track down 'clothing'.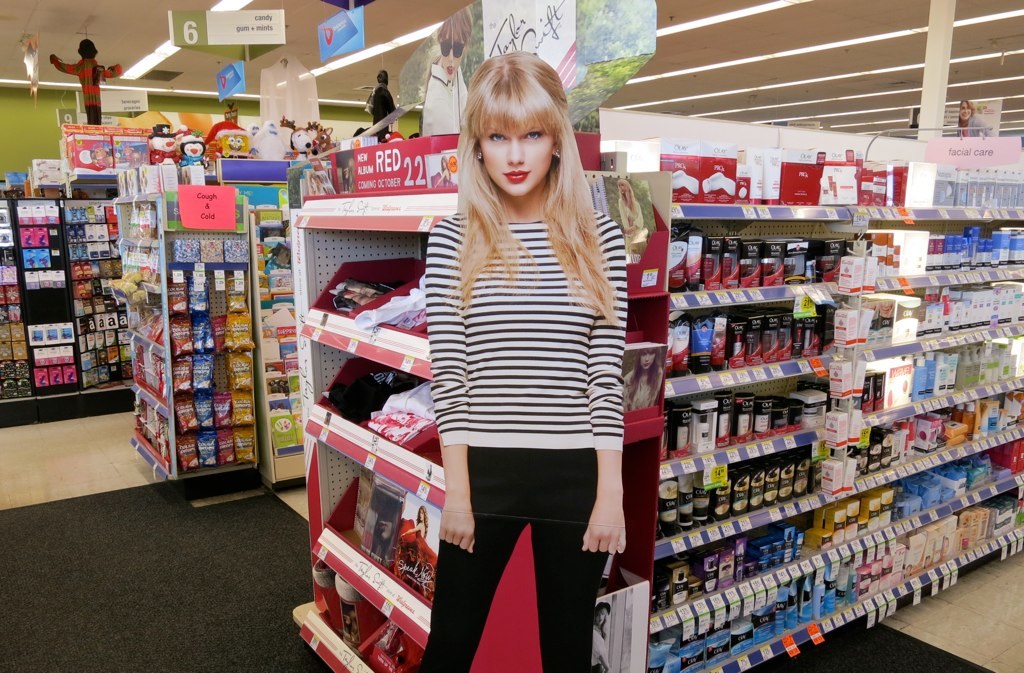
Tracked to bbox=(421, 59, 470, 134).
